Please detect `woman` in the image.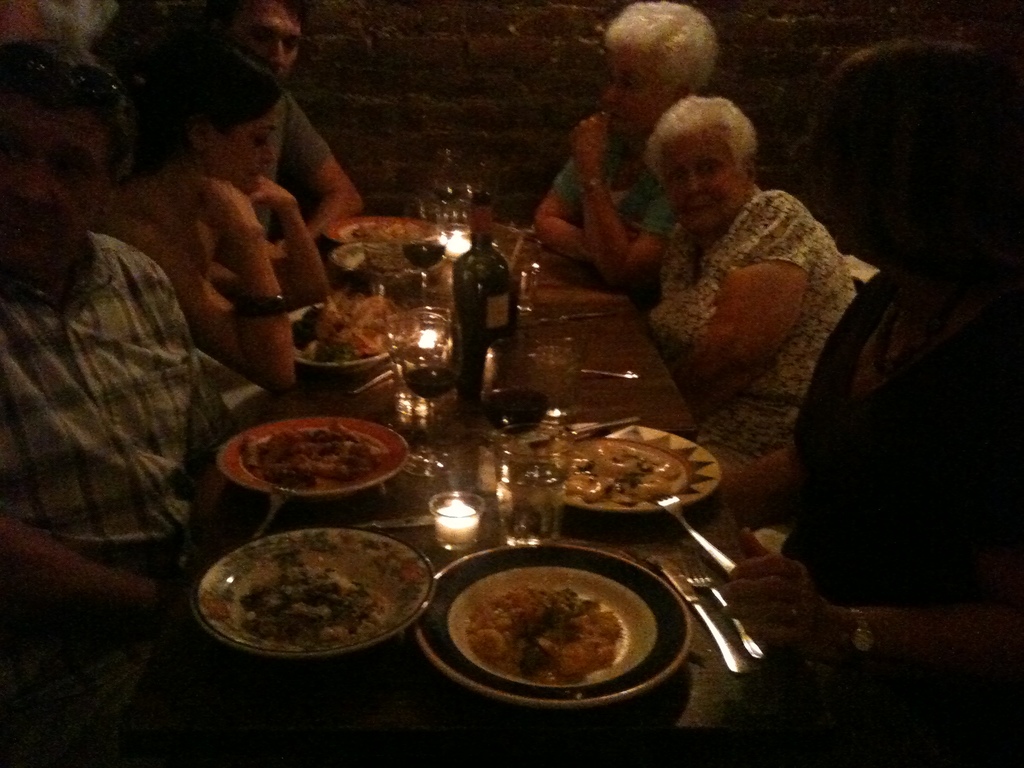
box(102, 49, 335, 390).
